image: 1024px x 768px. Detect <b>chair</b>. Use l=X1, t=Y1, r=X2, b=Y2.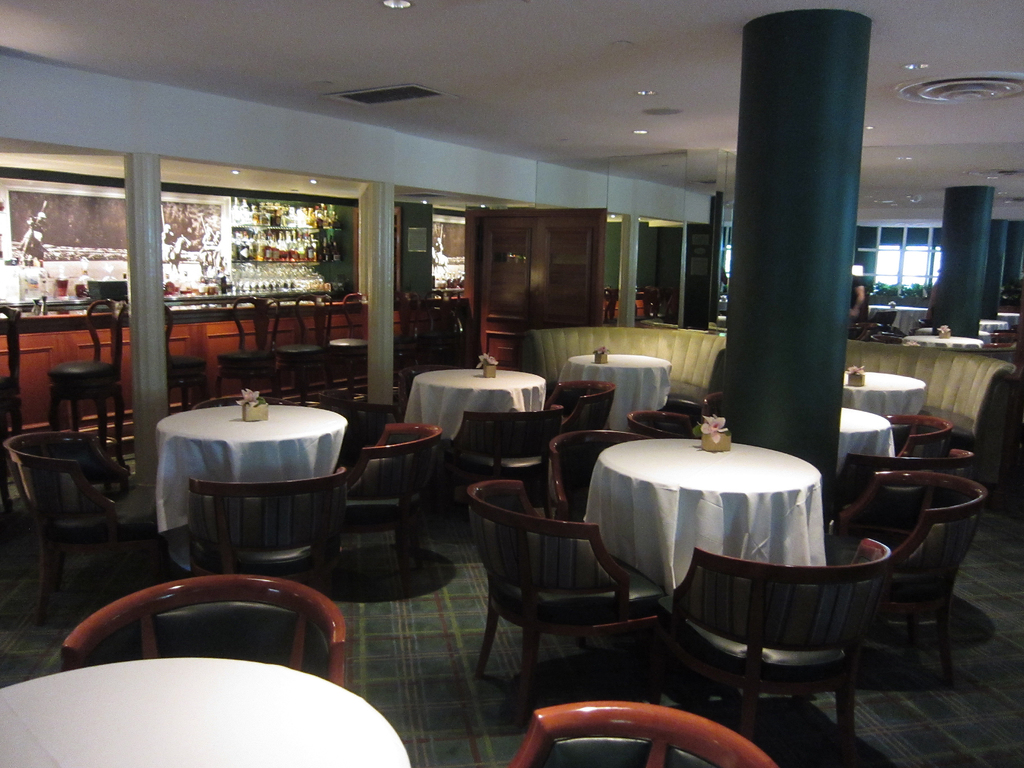
l=1, t=424, r=170, b=621.
